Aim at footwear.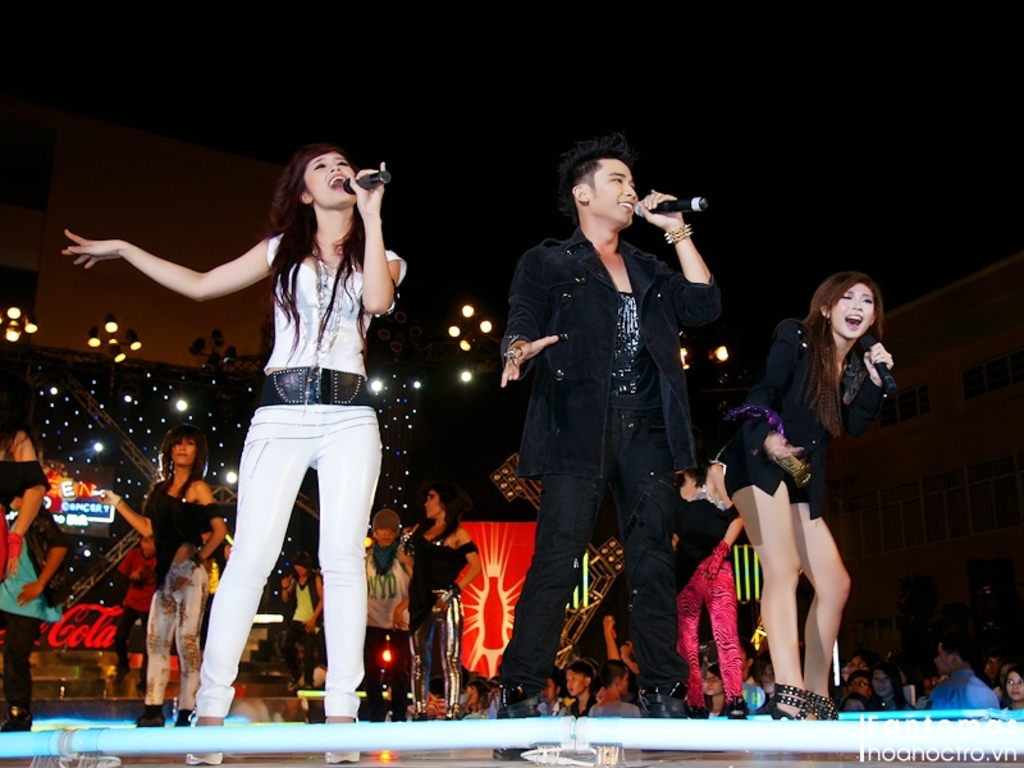
Aimed at detection(813, 696, 842, 722).
